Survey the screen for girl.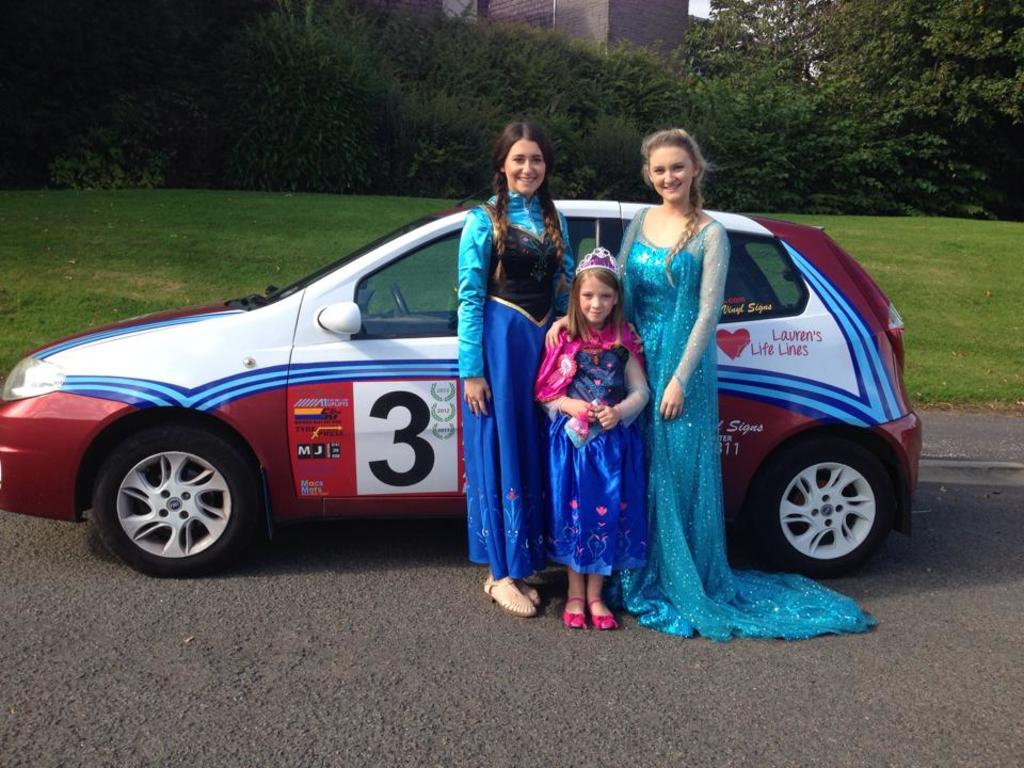
Survey found: x1=613 y1=126 x2=726 y2=639.
